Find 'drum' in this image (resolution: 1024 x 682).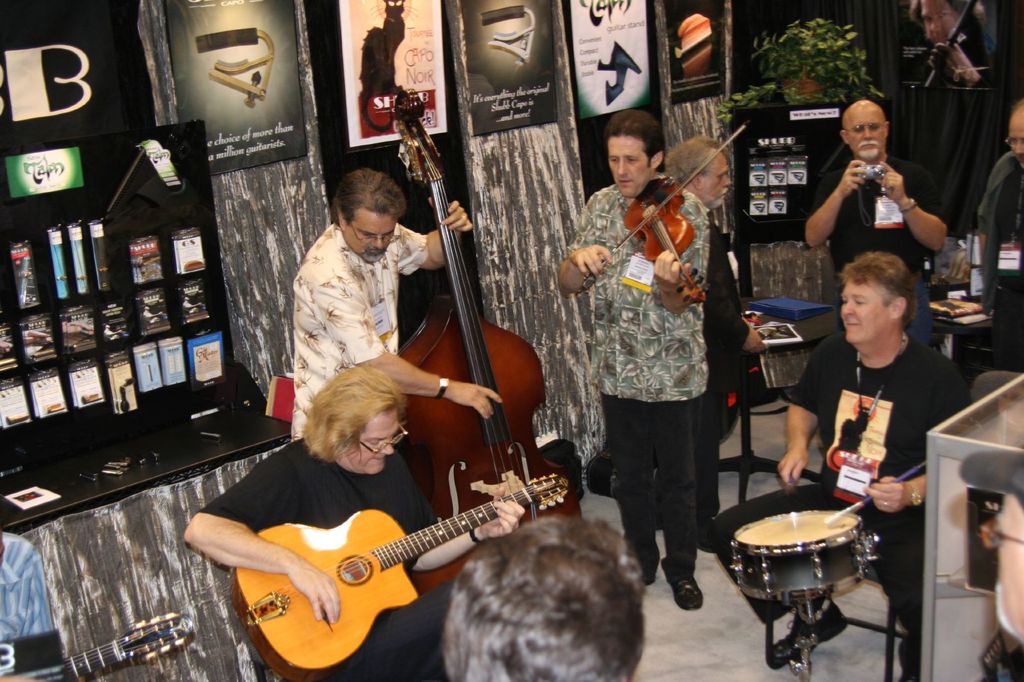
BBox(737, 511, 890, 589).
